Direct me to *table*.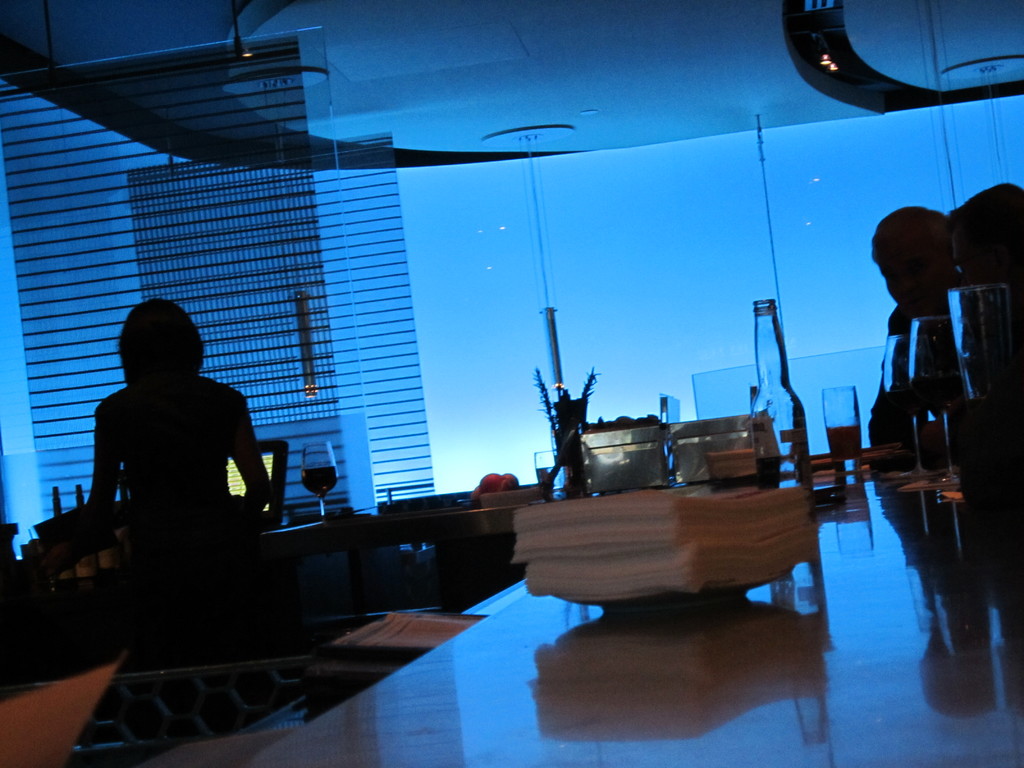
Direction: (x1=231, y1=434, x2=1023, y2=767).
